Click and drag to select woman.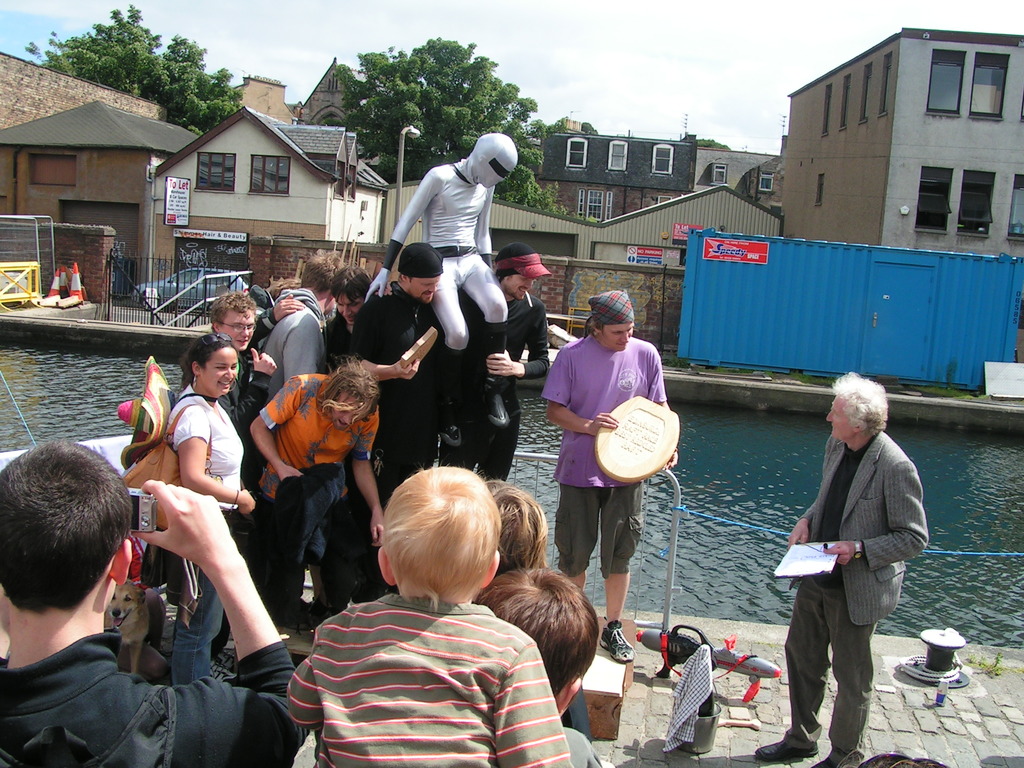
Selection: <region>120, 333, 251, 706</region>.
